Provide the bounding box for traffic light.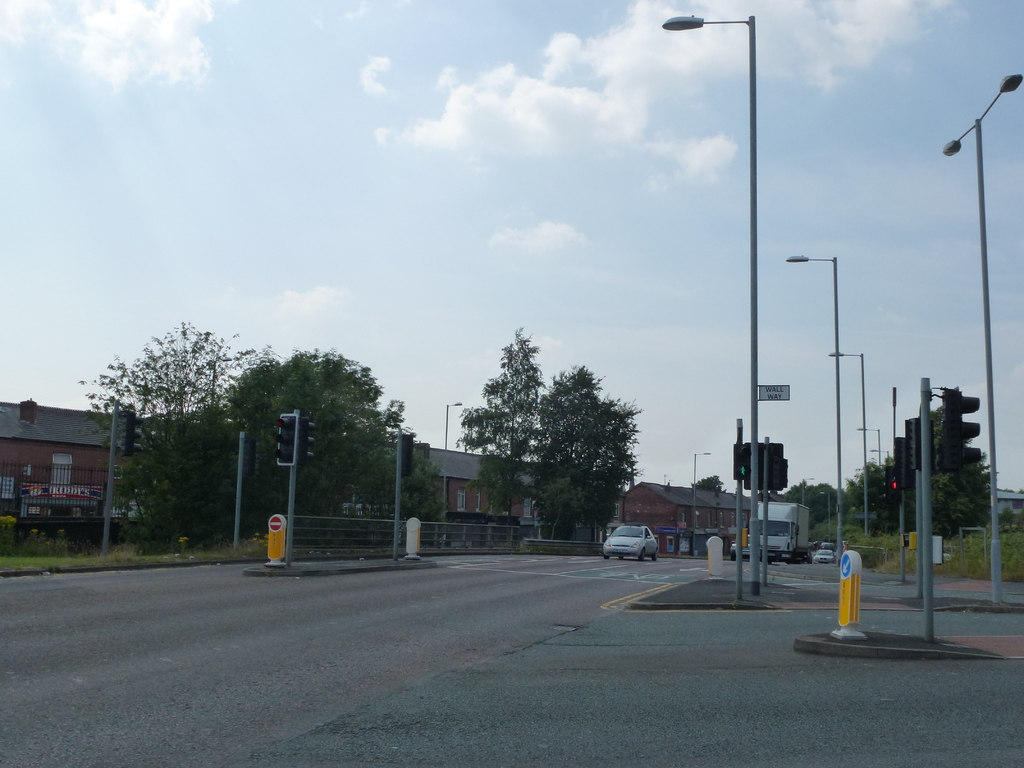
[left=883, top=467, right=904, bottom=502].
